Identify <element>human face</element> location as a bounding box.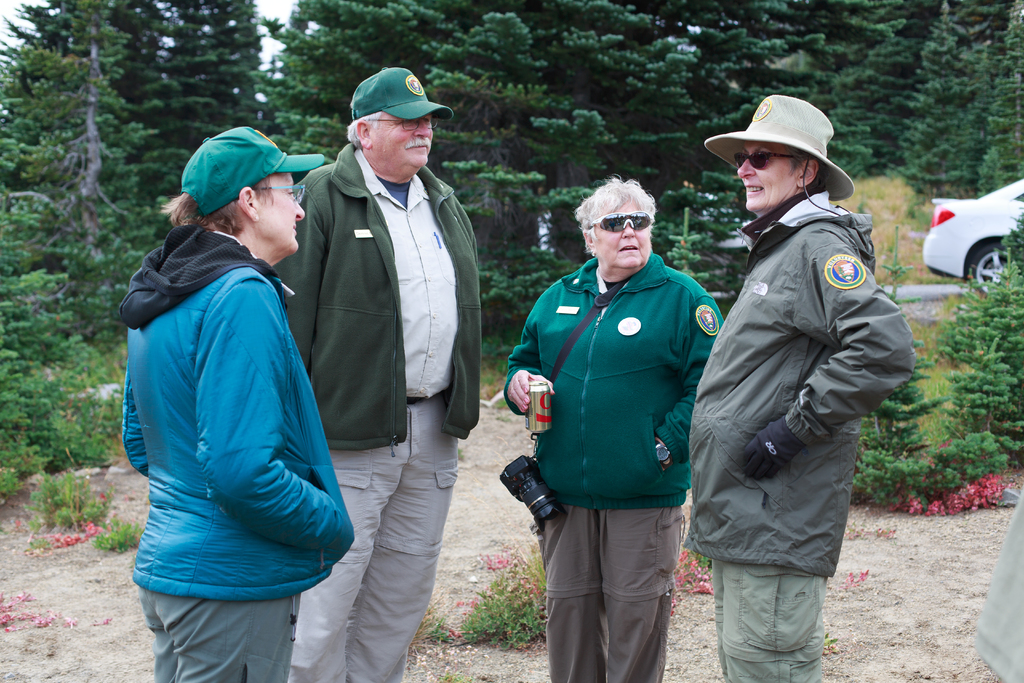
pyautogui.locateOnScreen(371, 108, 435, 165).
